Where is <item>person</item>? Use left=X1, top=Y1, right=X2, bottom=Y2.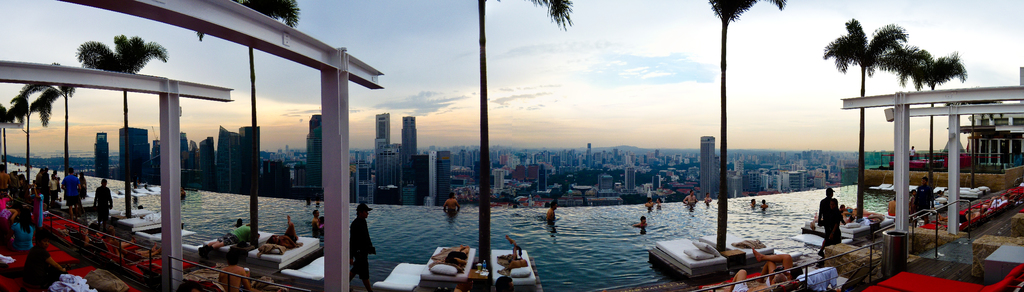
left=816, top=187, right=833, bottom=224.
